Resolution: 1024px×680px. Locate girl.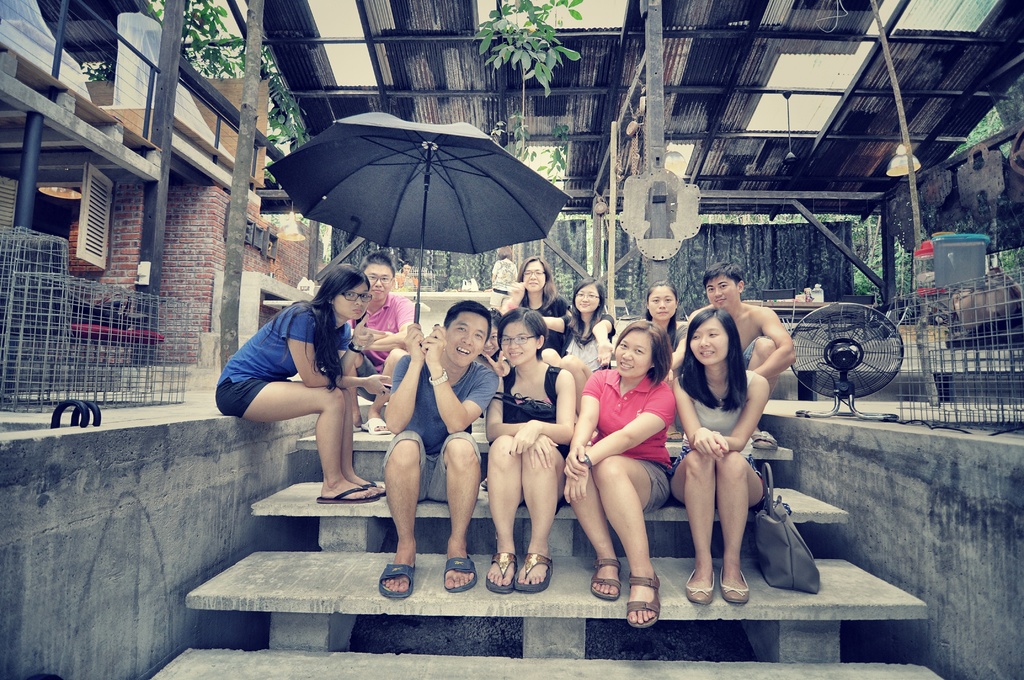
(x1=216, y1=263, x2=388, y2=501).
